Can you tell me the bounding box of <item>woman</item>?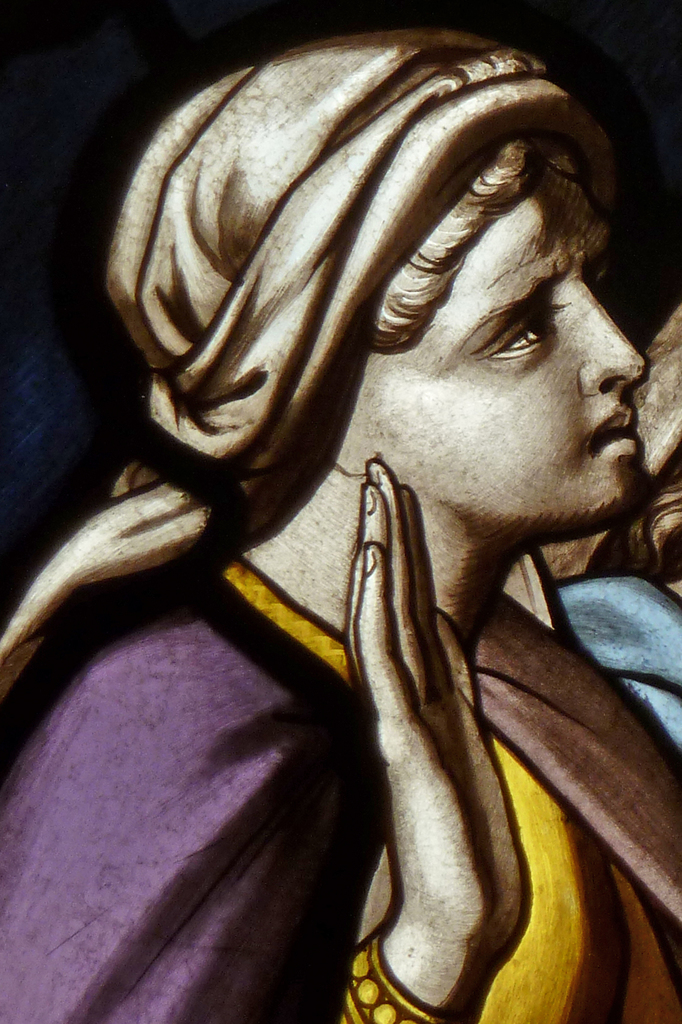
Rect(125, 2, 660, 979).
